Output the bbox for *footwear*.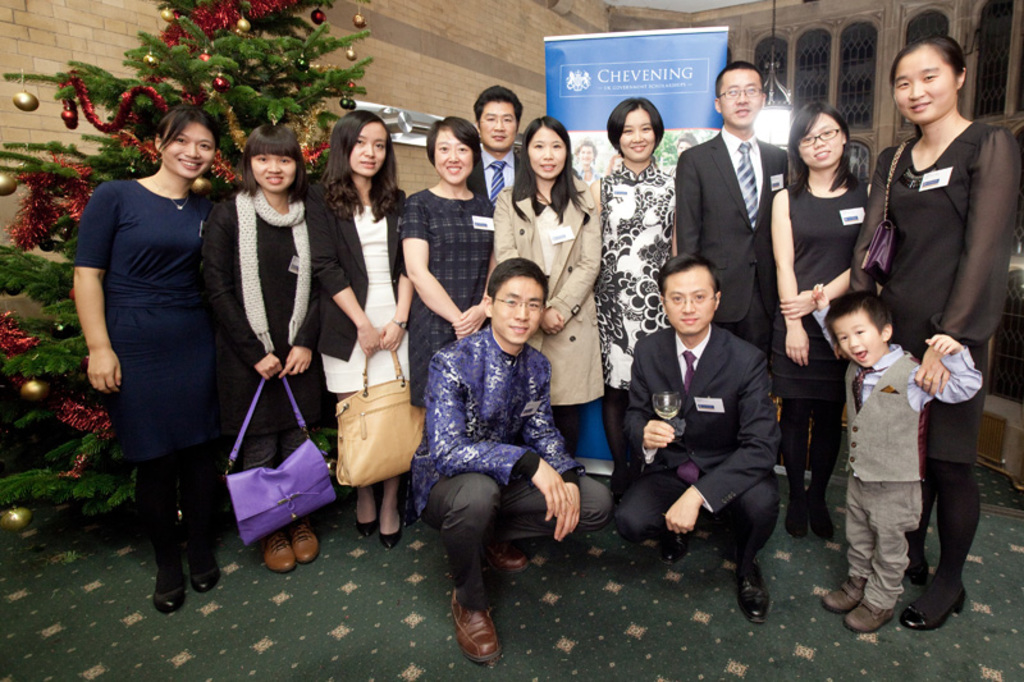
box=[657, 537, 685, 567].
